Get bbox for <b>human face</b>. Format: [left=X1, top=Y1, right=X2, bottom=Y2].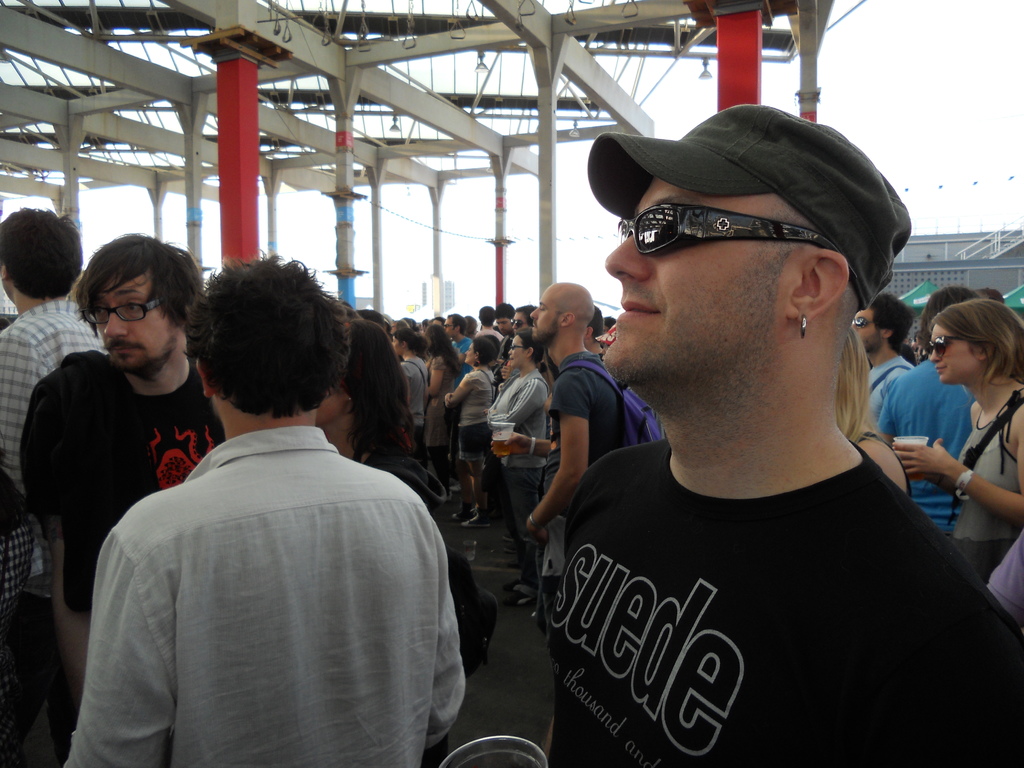
[left=431, top=319, right=441, bottom=324].
